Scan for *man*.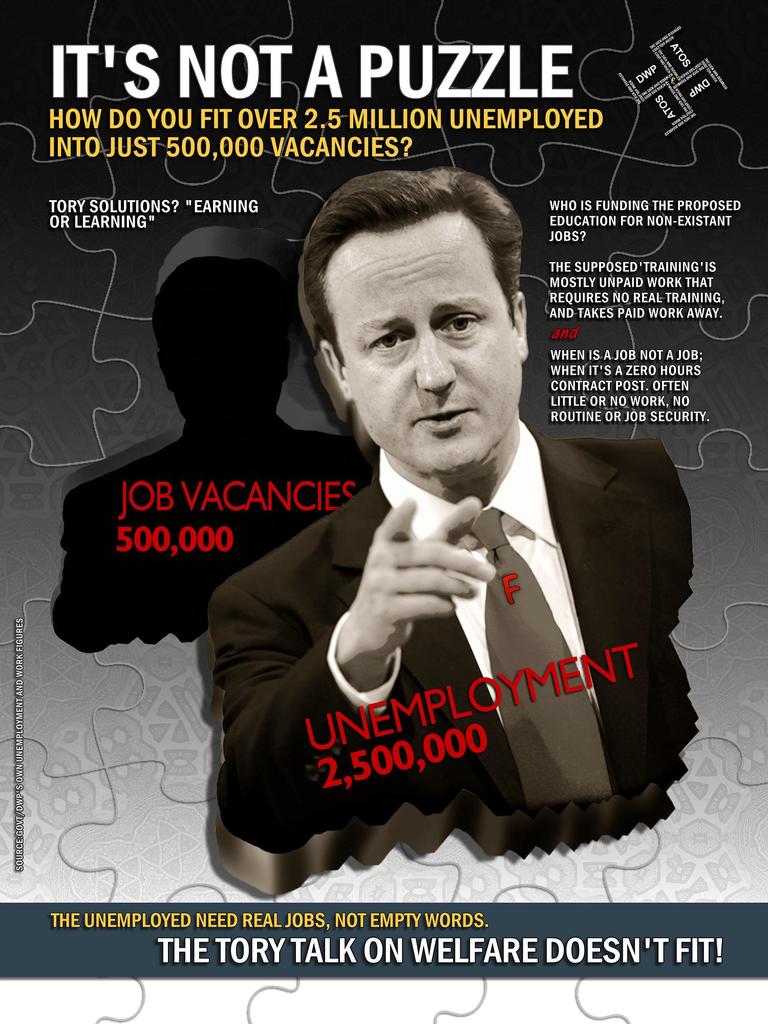
Scan result: 207:169:691:860.
